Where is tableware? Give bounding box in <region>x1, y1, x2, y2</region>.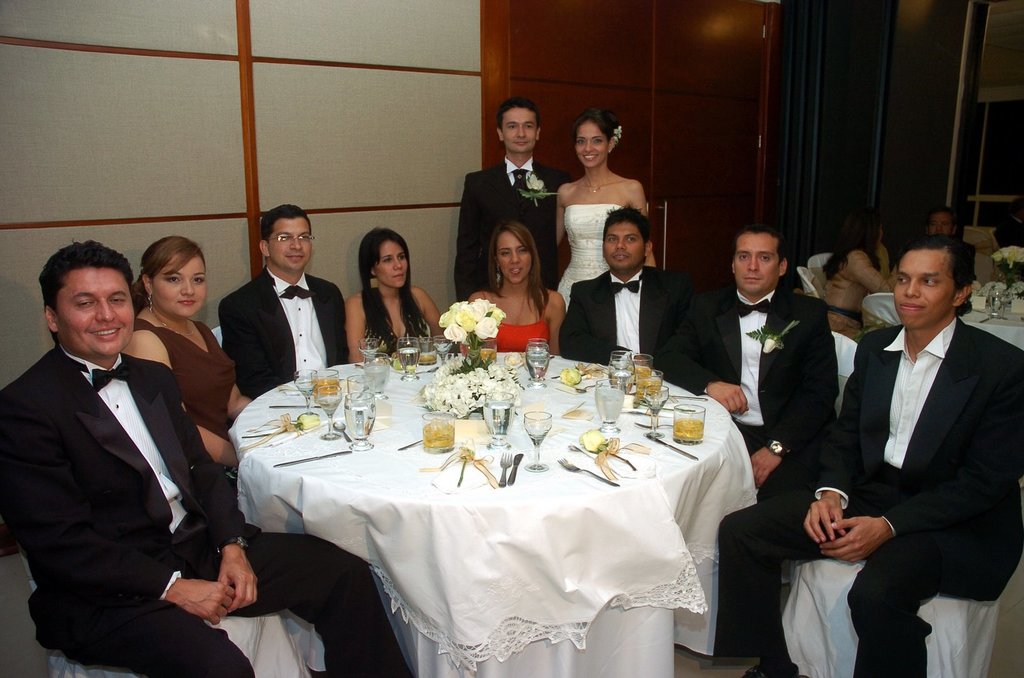
<region>483, 389, 515, 453</region>.
